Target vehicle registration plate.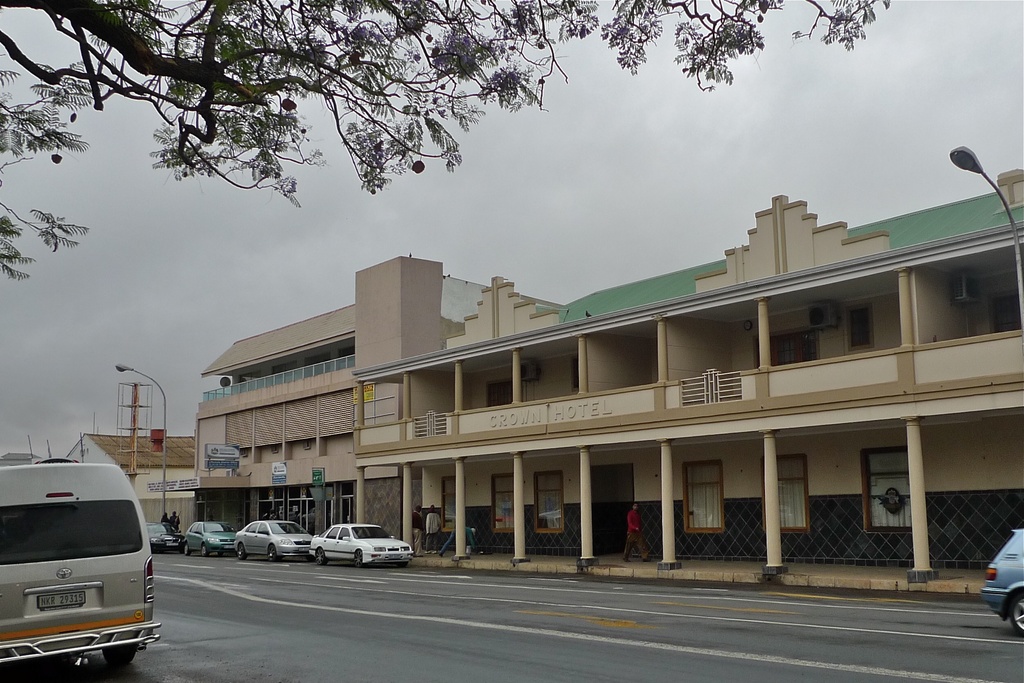
Target region: {"left": 35, "top": 587, "right": 87, "bottom": 609}.
